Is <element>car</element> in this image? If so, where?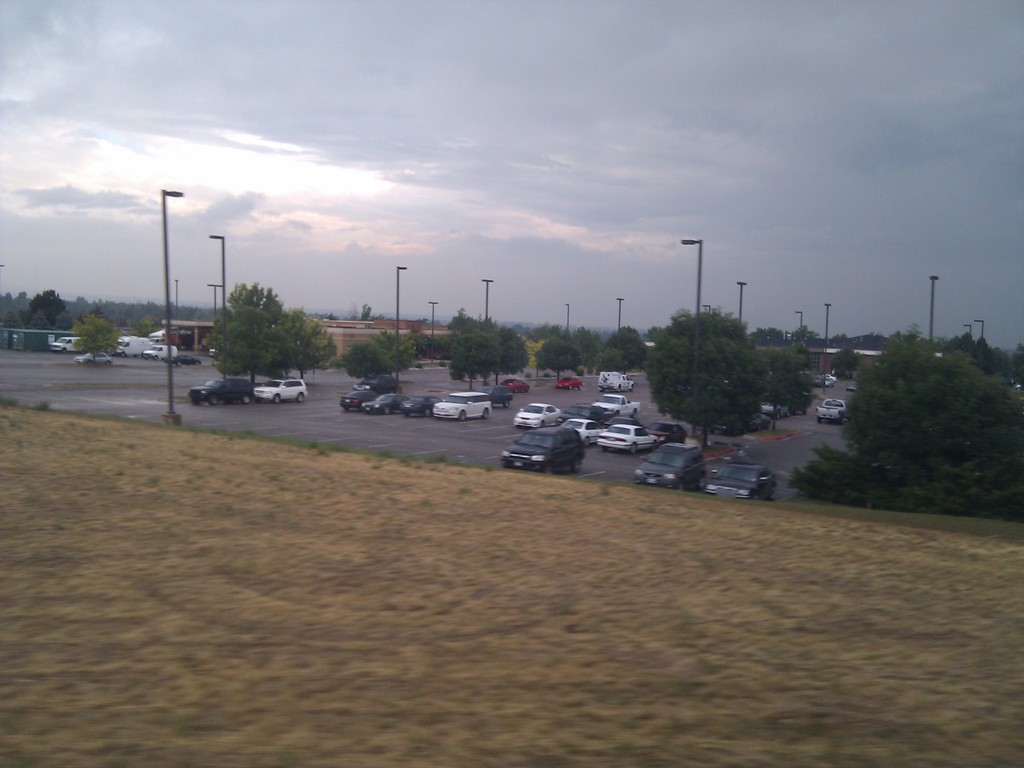
Yes, at BBox(189, 372, 257, 408).
